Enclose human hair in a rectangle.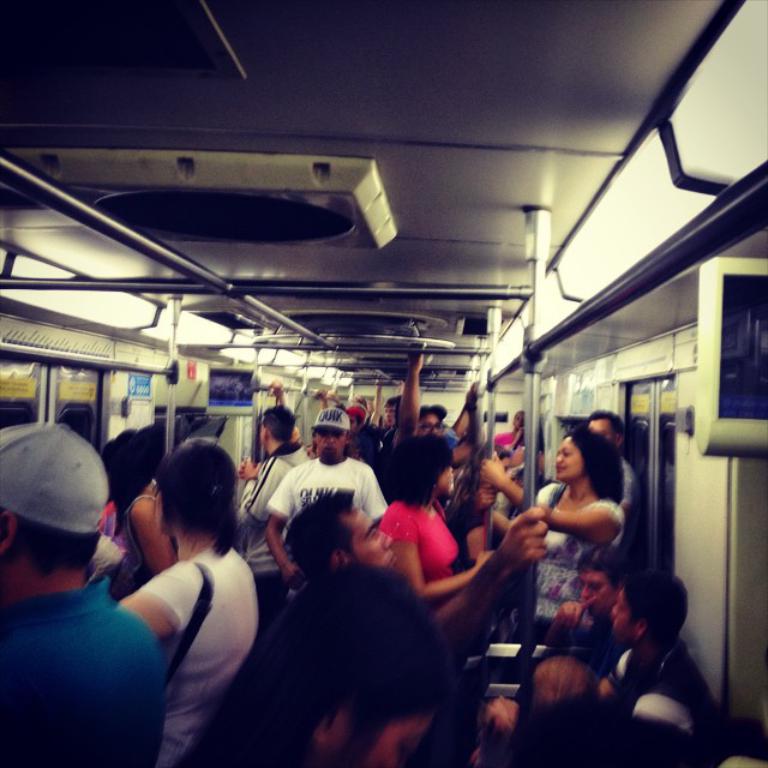
150 445 234 577.
